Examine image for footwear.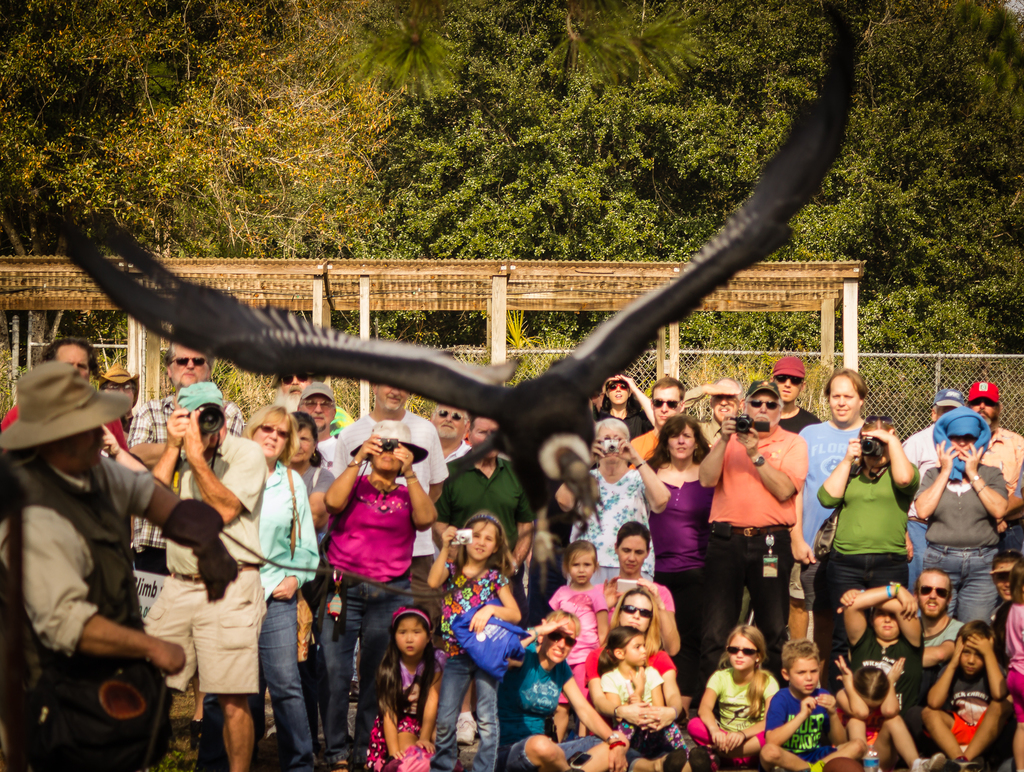
Examination result: bbox=[457, 718, 480, 744].
